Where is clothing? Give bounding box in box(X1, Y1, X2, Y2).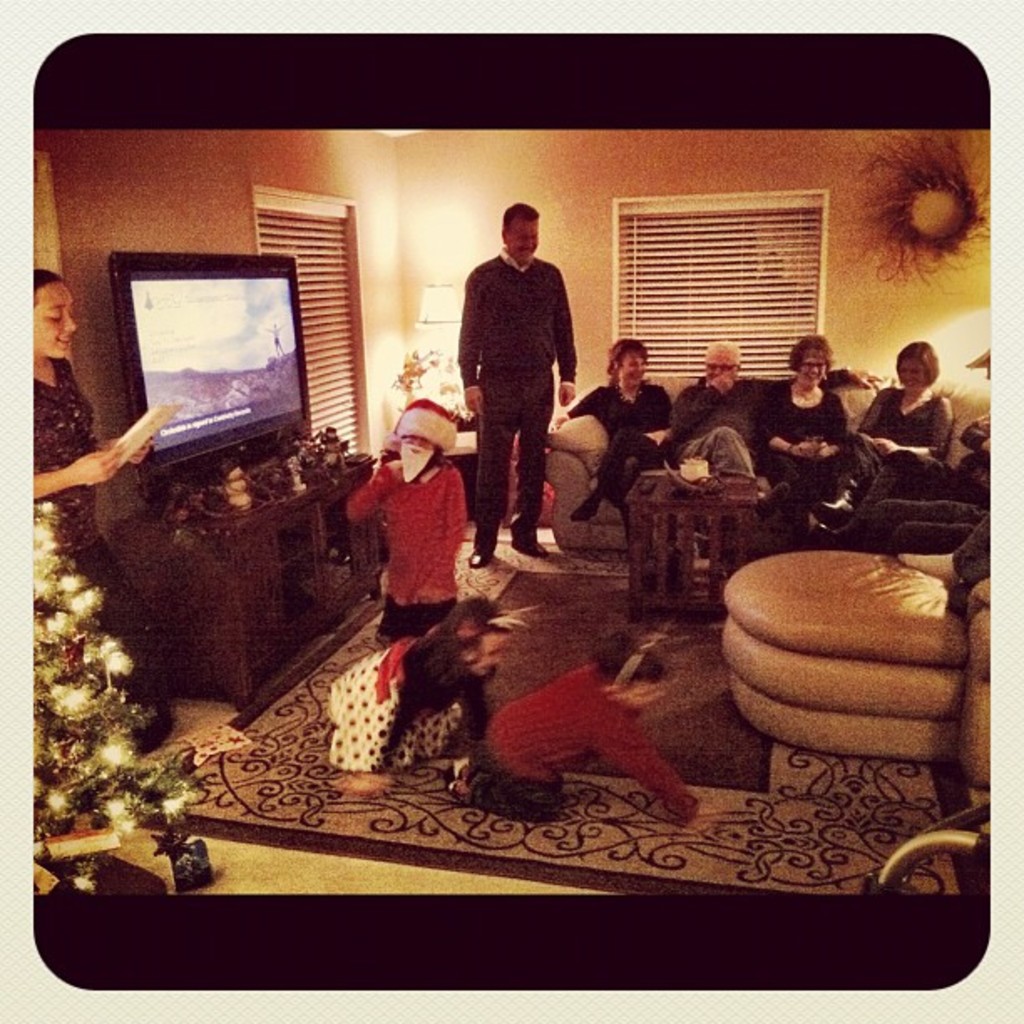
box(758, 383, 850, 489).
